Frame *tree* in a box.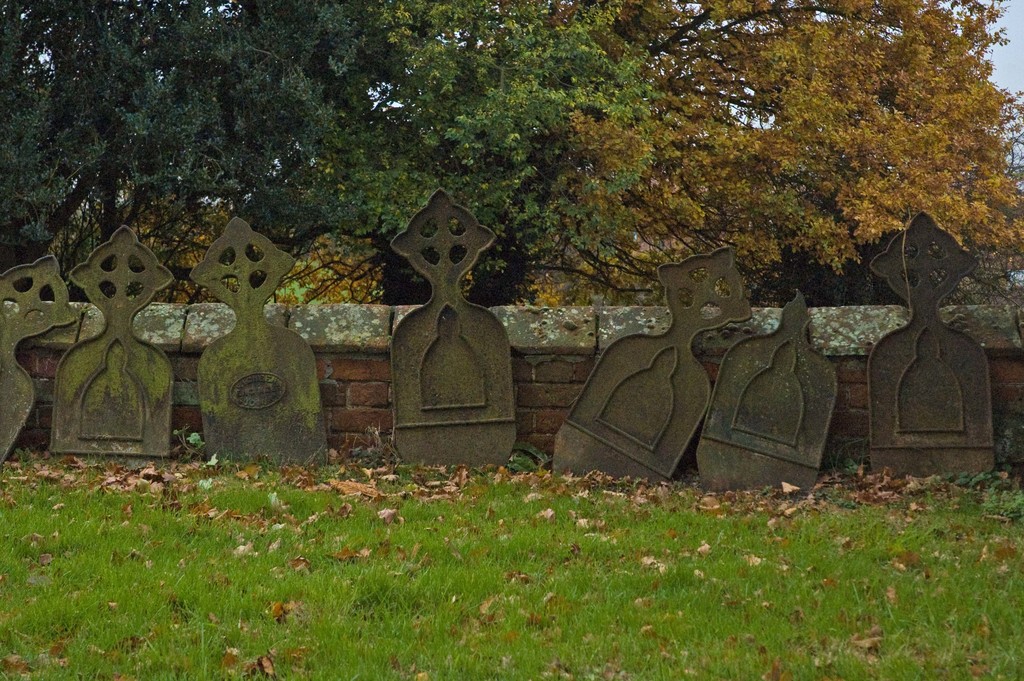
[0, 0, 442, 271].
